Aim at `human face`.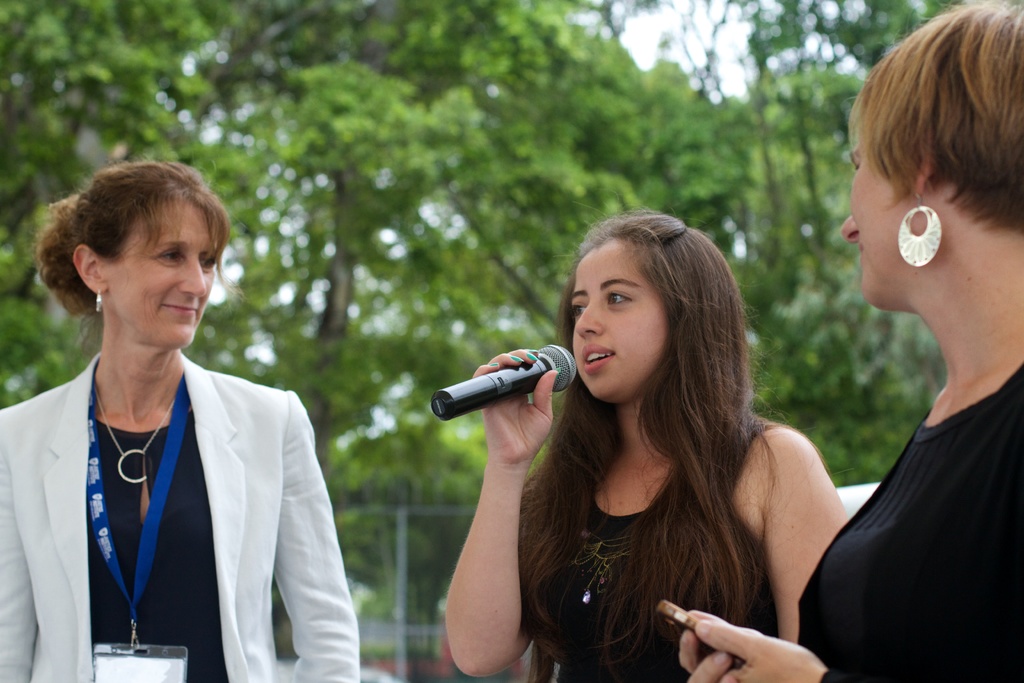
Aimed at (102,199,214,348).
